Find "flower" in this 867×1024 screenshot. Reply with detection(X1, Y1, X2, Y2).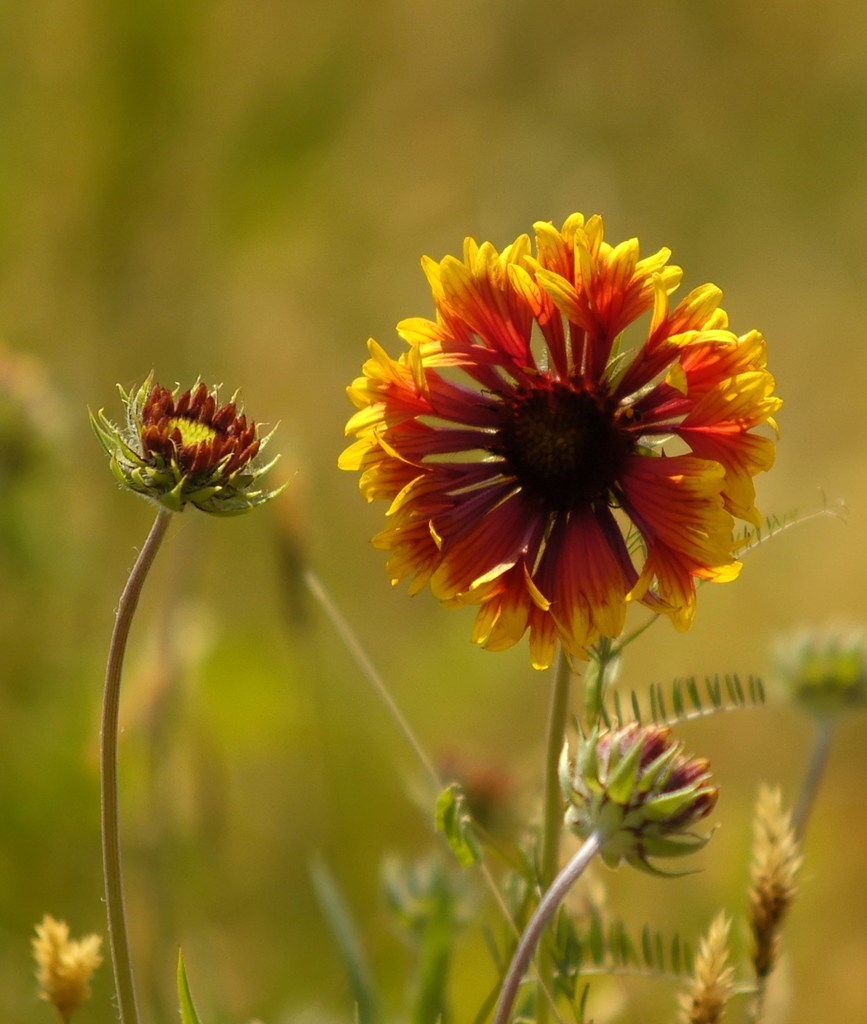
detection(344, 225, 765, 671).
